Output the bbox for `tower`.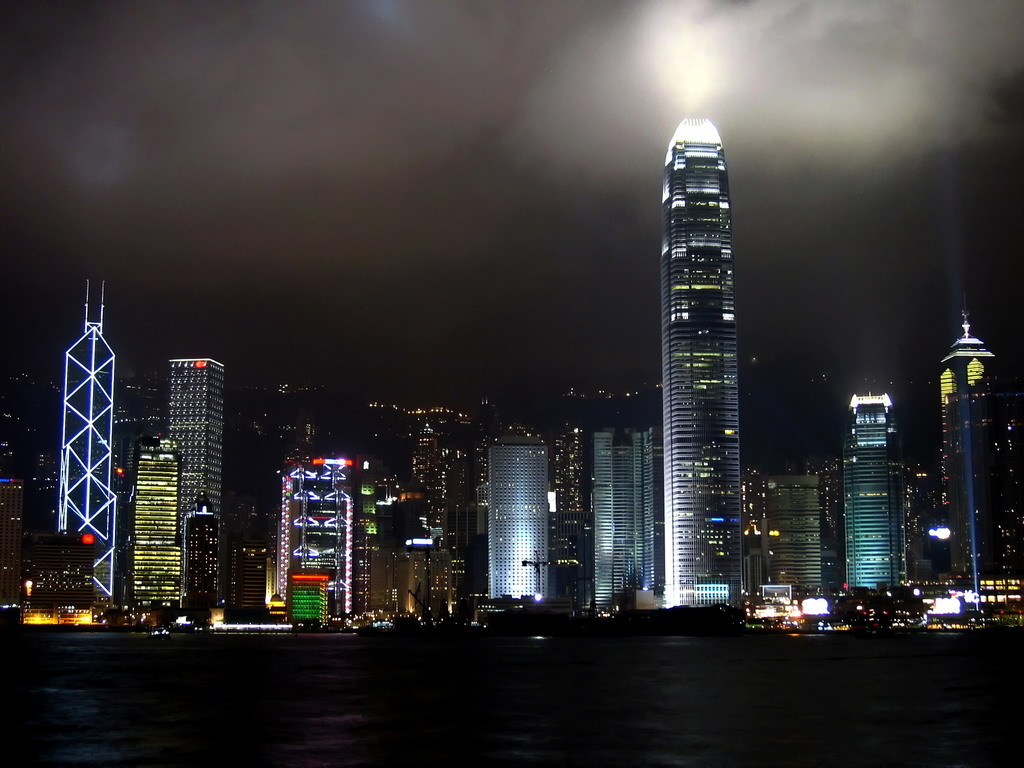
x1=598 y1=423 x2=649 y2=626.
